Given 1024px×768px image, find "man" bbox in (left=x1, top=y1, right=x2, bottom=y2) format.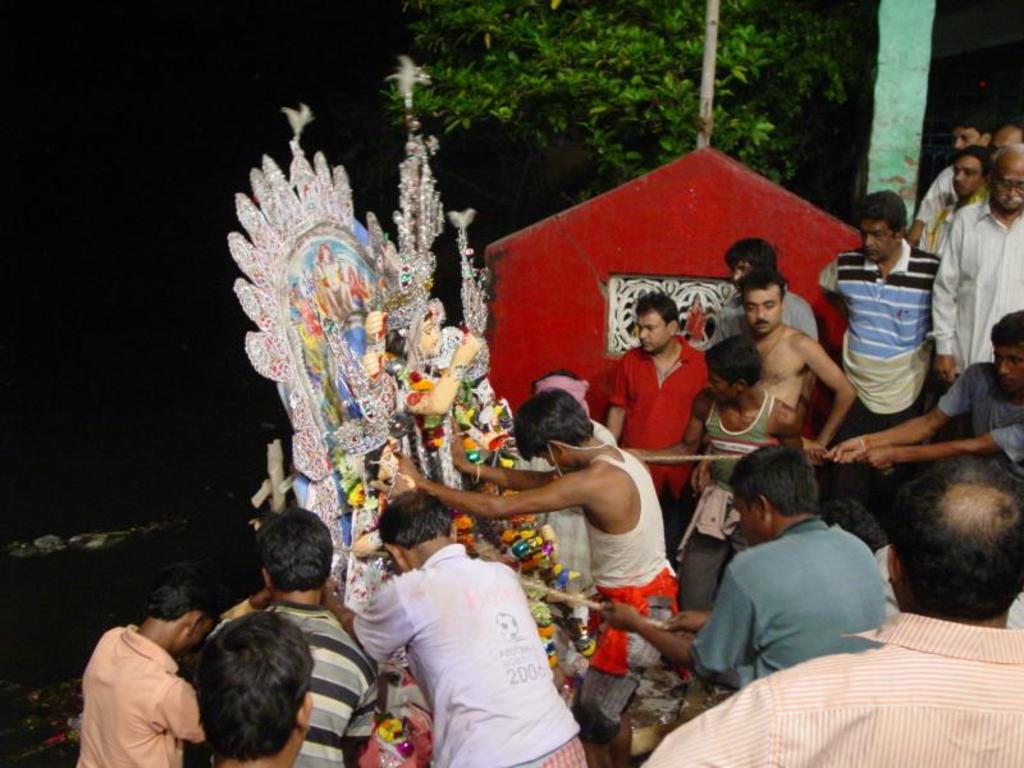
(left=914, top=115, right=980, bottom=241).
